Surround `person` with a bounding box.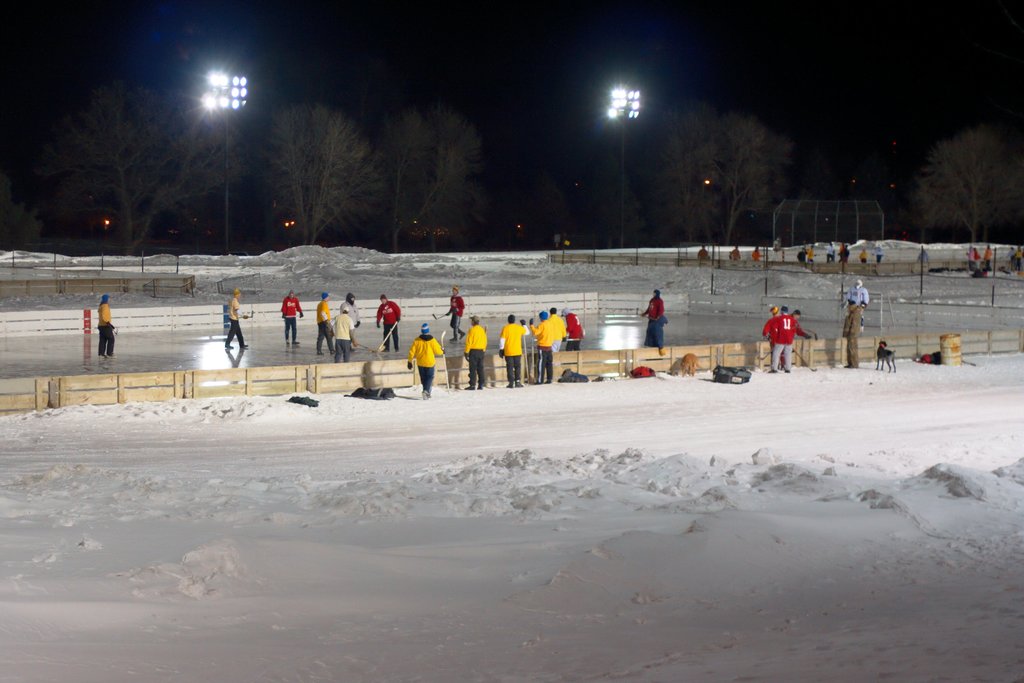
[796,247,808,263].
